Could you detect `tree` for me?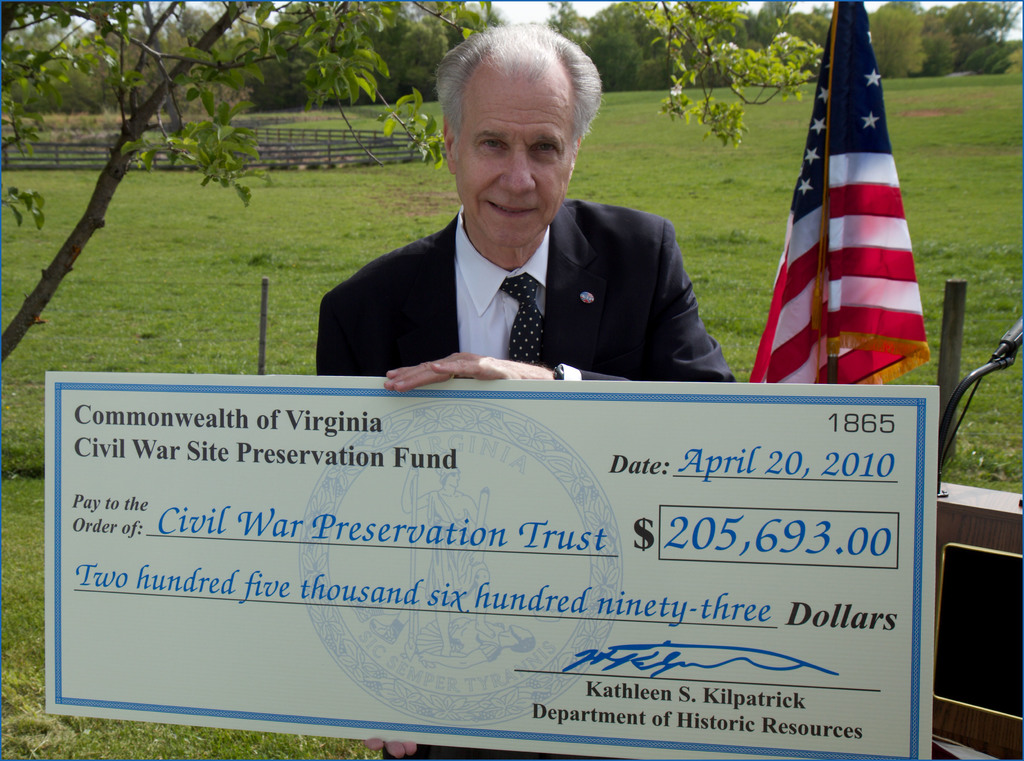
Detection result: 867,0,931,80.
